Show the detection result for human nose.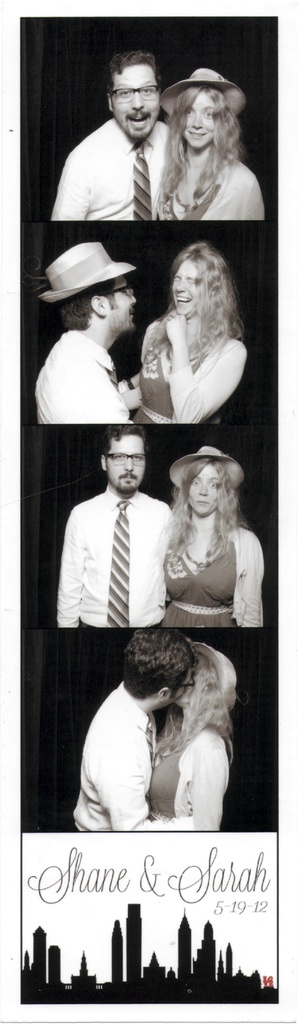
<region>188, 109, 201, 132</region>.
